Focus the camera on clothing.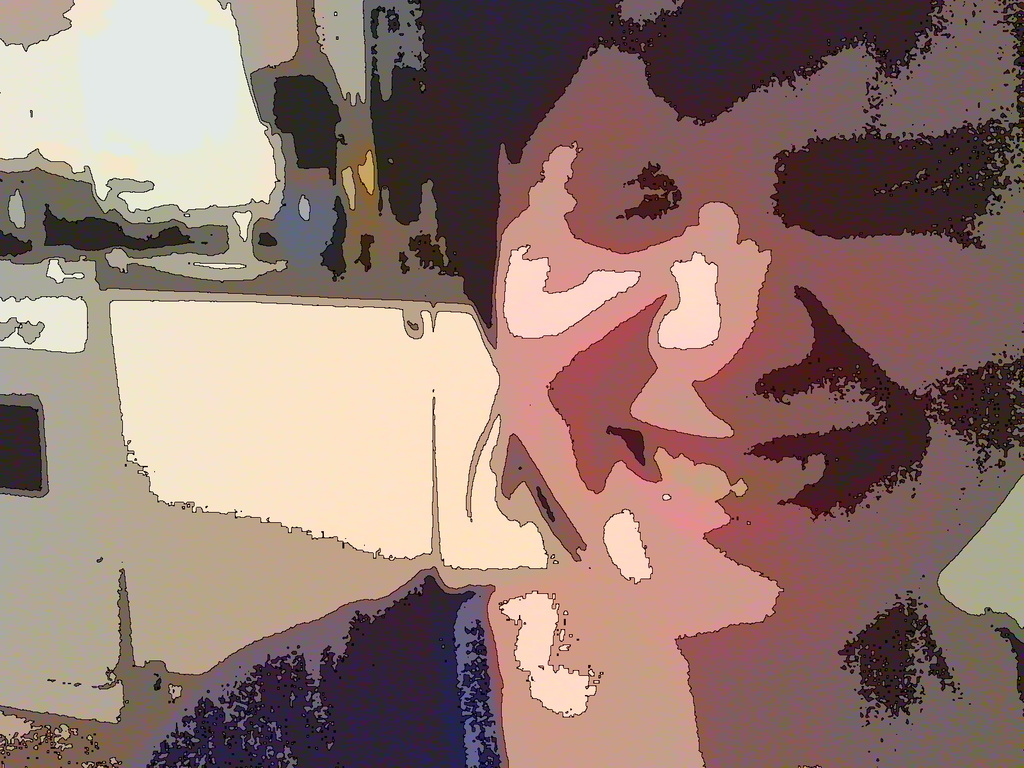
Focus region: region(141, 566, 1023, 765).
